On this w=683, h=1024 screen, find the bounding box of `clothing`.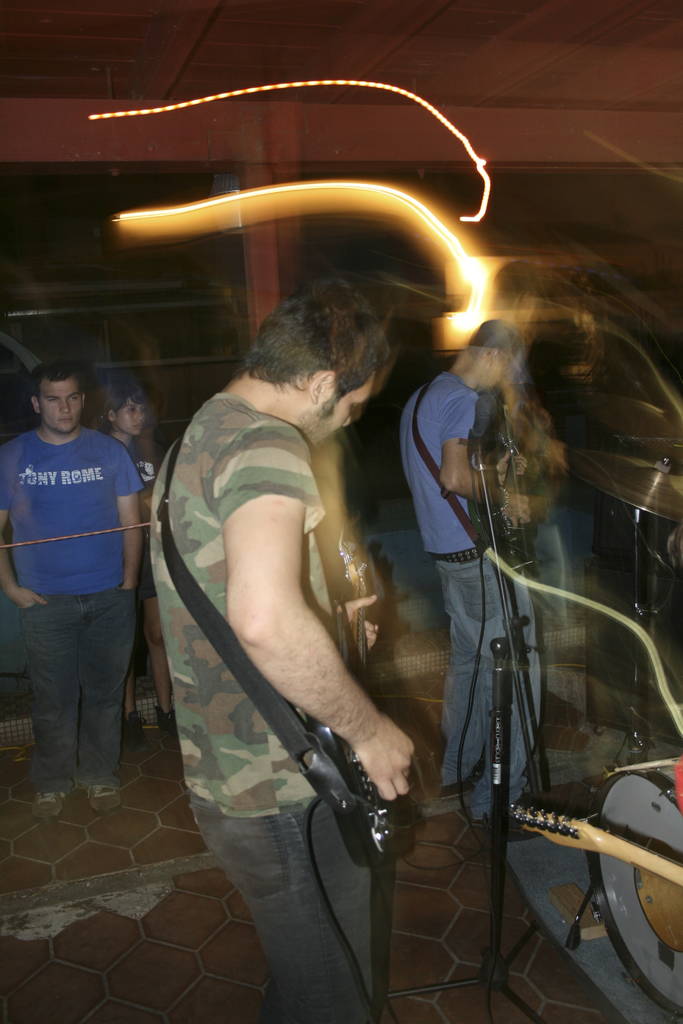
Bounding box: 20 593 141 783.
